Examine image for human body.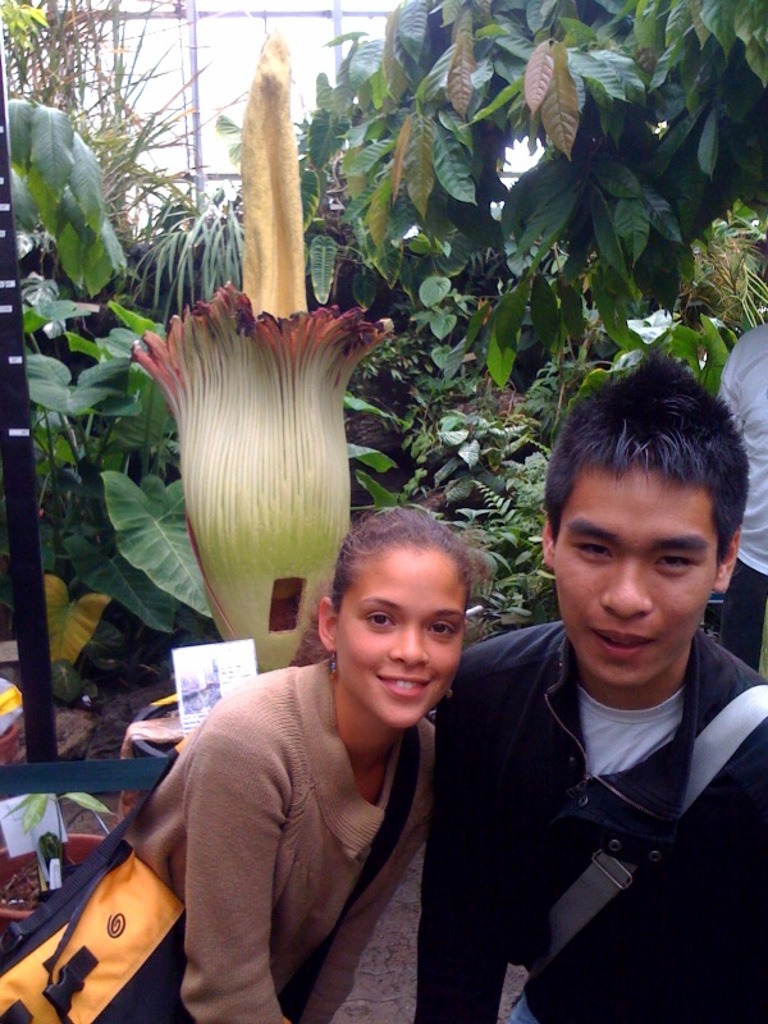
Examination result: <region>415, 360, 767, 1021</region>.
